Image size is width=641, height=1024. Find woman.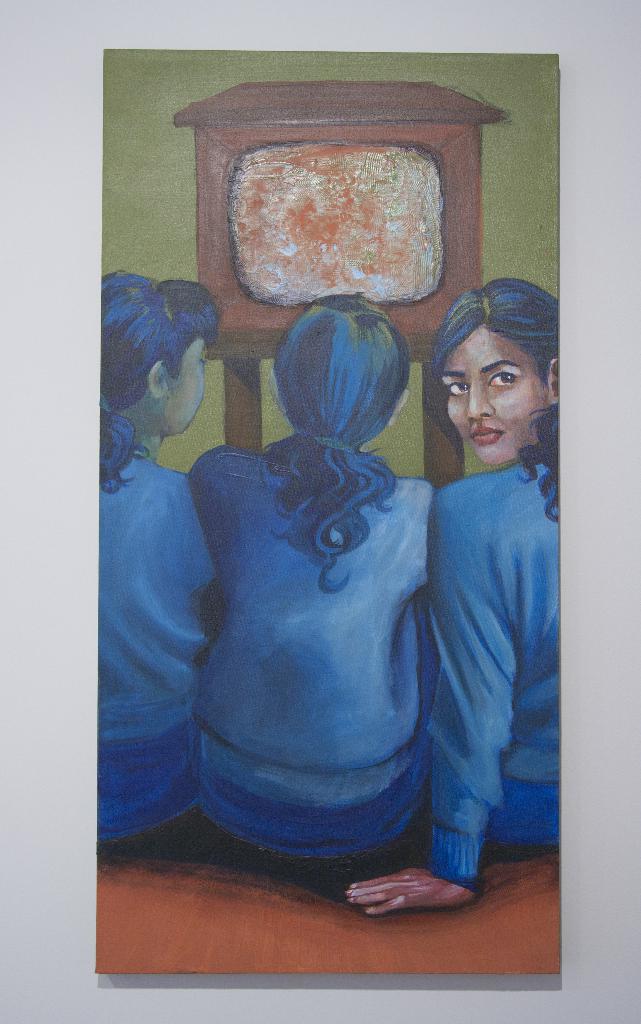
box=[188, 293, 439, 858].
